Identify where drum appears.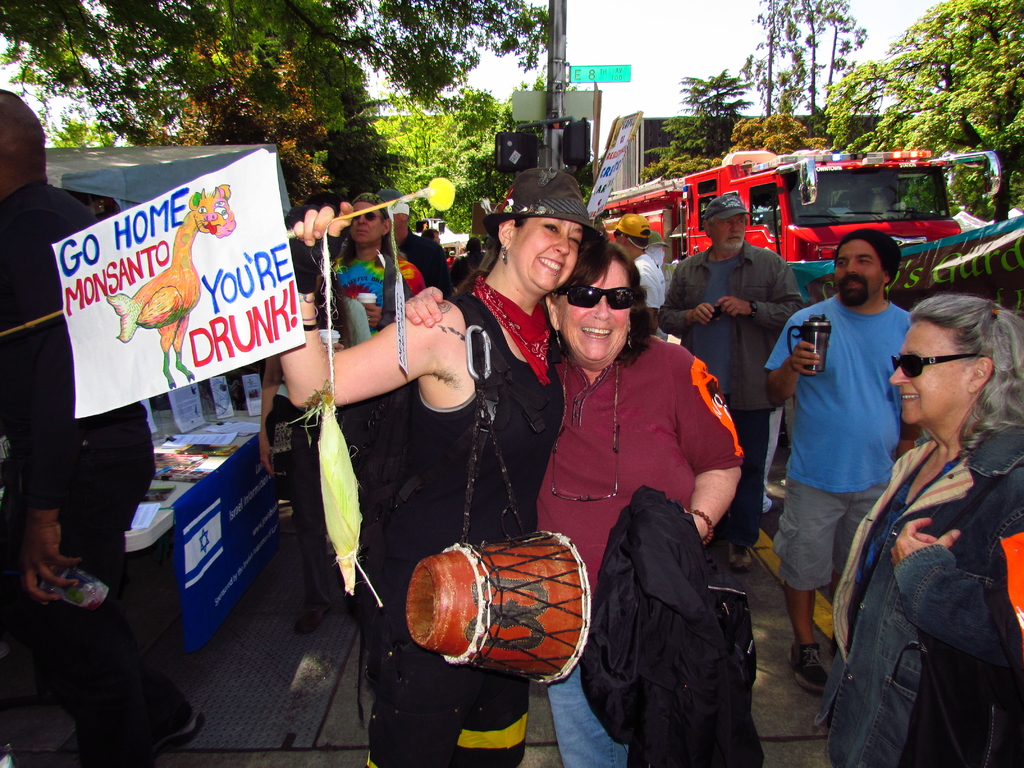
Appears at bbox=[378, 509, 596, 674].
